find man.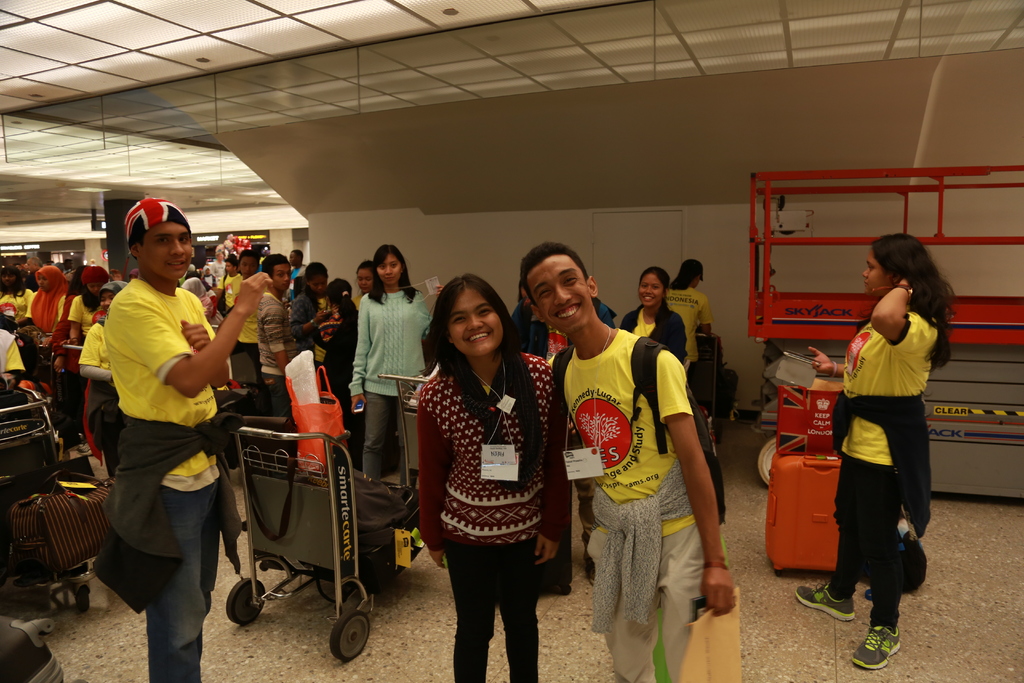
bbox=(286, 245, 310, 295).
